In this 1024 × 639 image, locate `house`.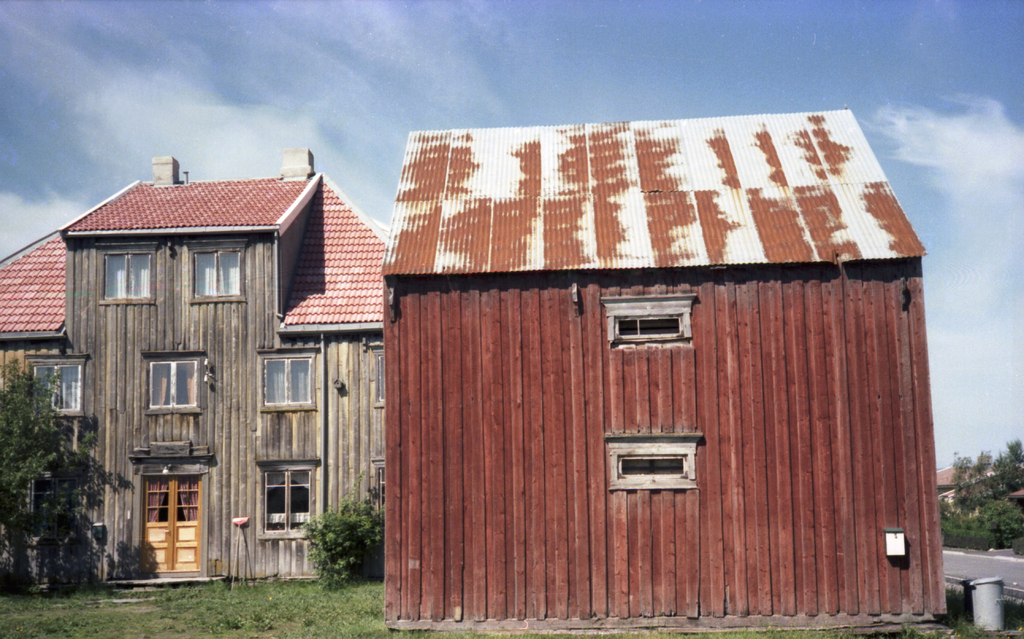
Bounding box: 378 104 947 633.
